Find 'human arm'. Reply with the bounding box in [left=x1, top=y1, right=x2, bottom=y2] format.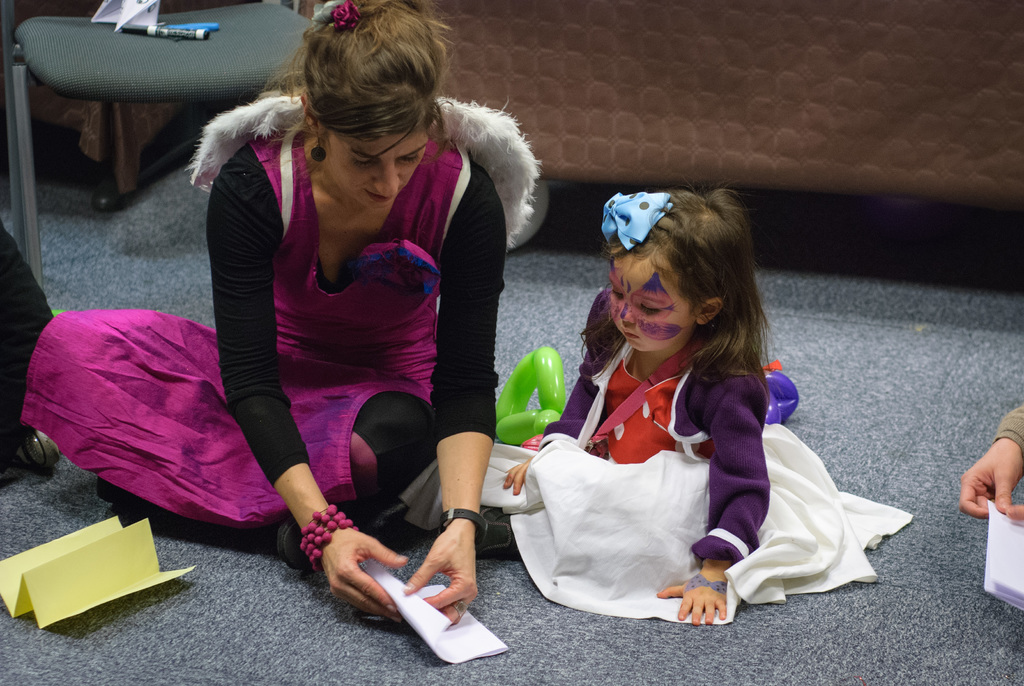
[left=952, top=398, right=1023, bottom=534].
